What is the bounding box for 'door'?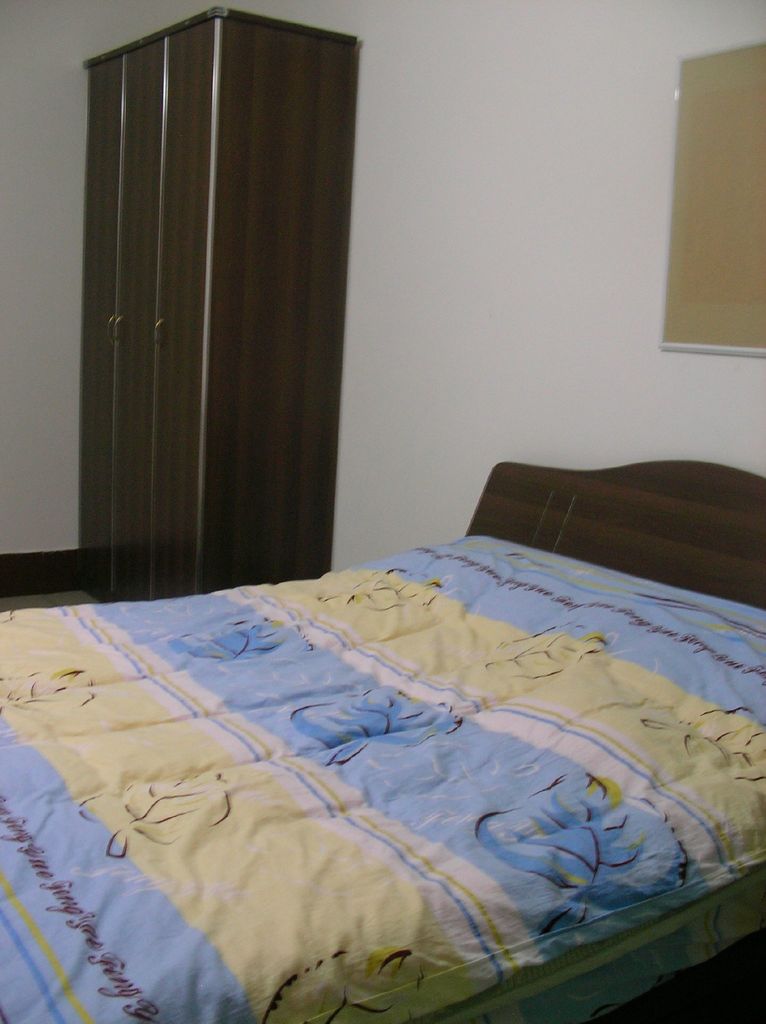
{"x1": 69, "y1": 0, "x2": 364, "y2": 627}.
